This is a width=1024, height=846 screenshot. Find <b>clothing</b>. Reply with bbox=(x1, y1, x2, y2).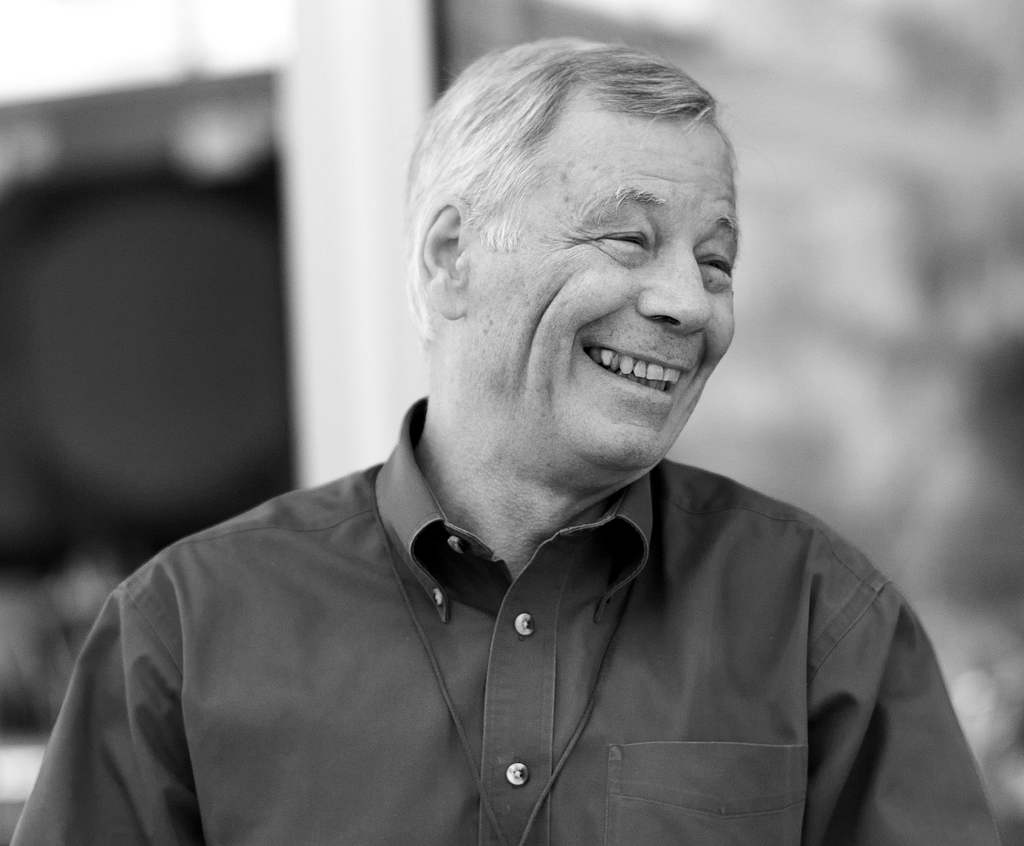
bbox=(42, 408, 968, 826).
